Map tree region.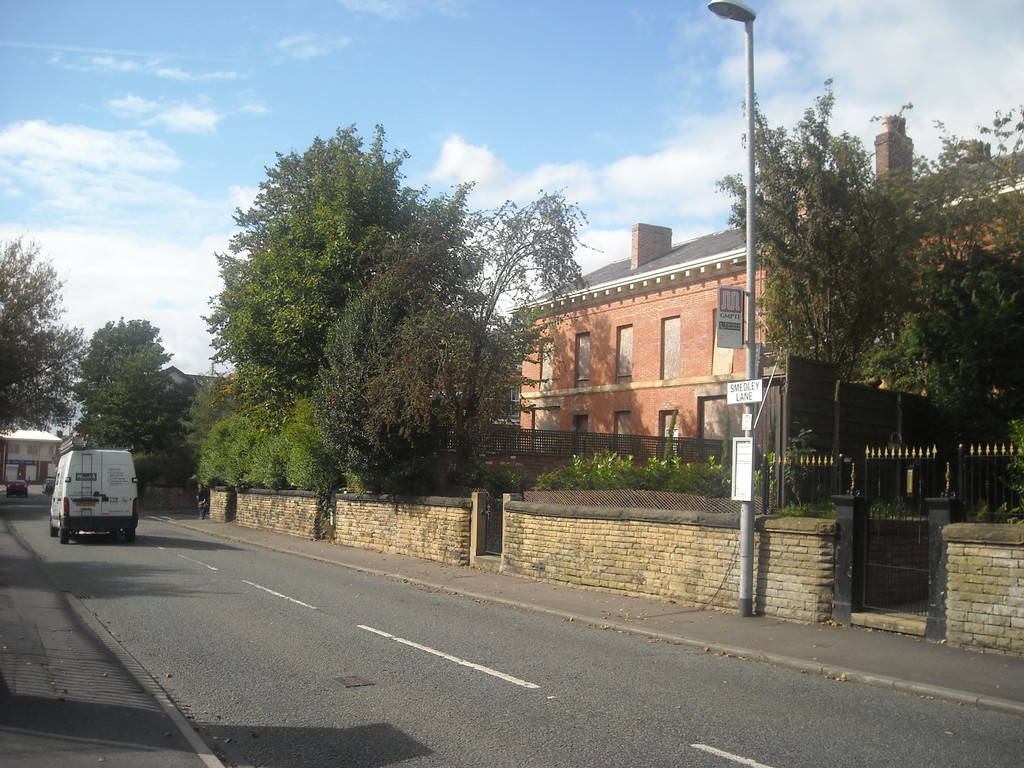
Mapped to 297/273/457/484.
